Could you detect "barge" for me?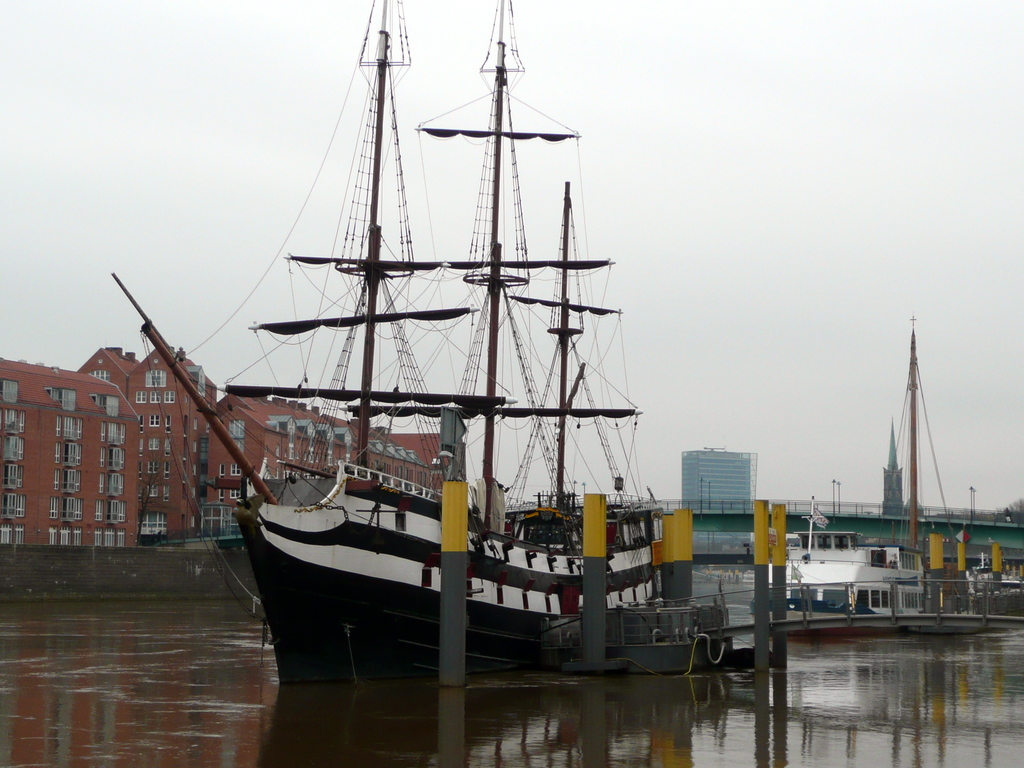
Detection result: region(748, 495, 943, 620).
